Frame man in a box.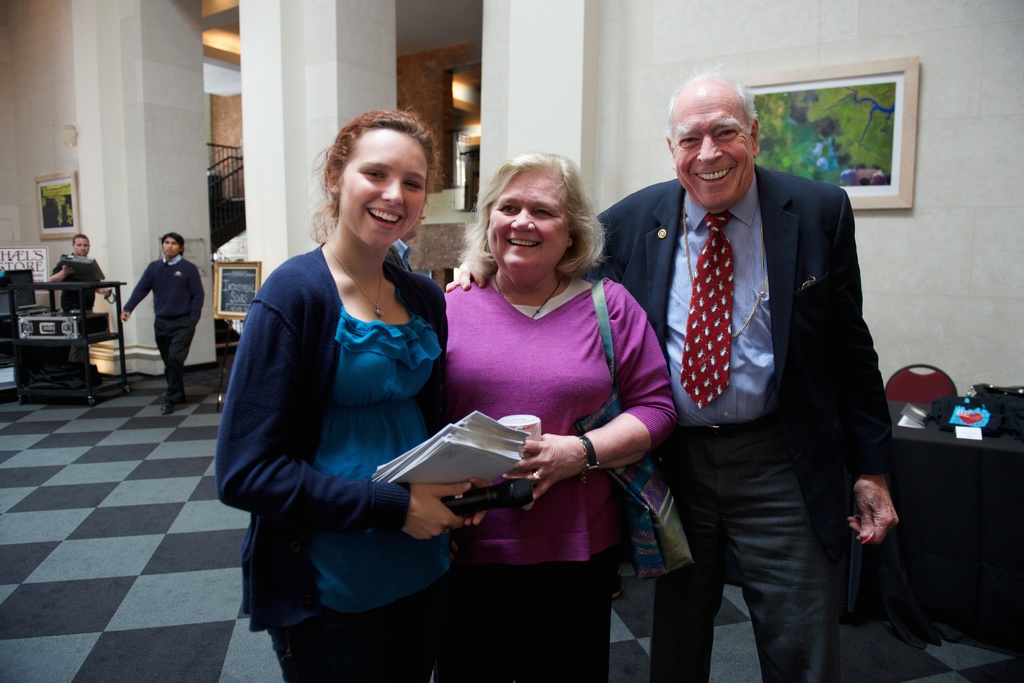
crop(447, 71, 899, 682).
